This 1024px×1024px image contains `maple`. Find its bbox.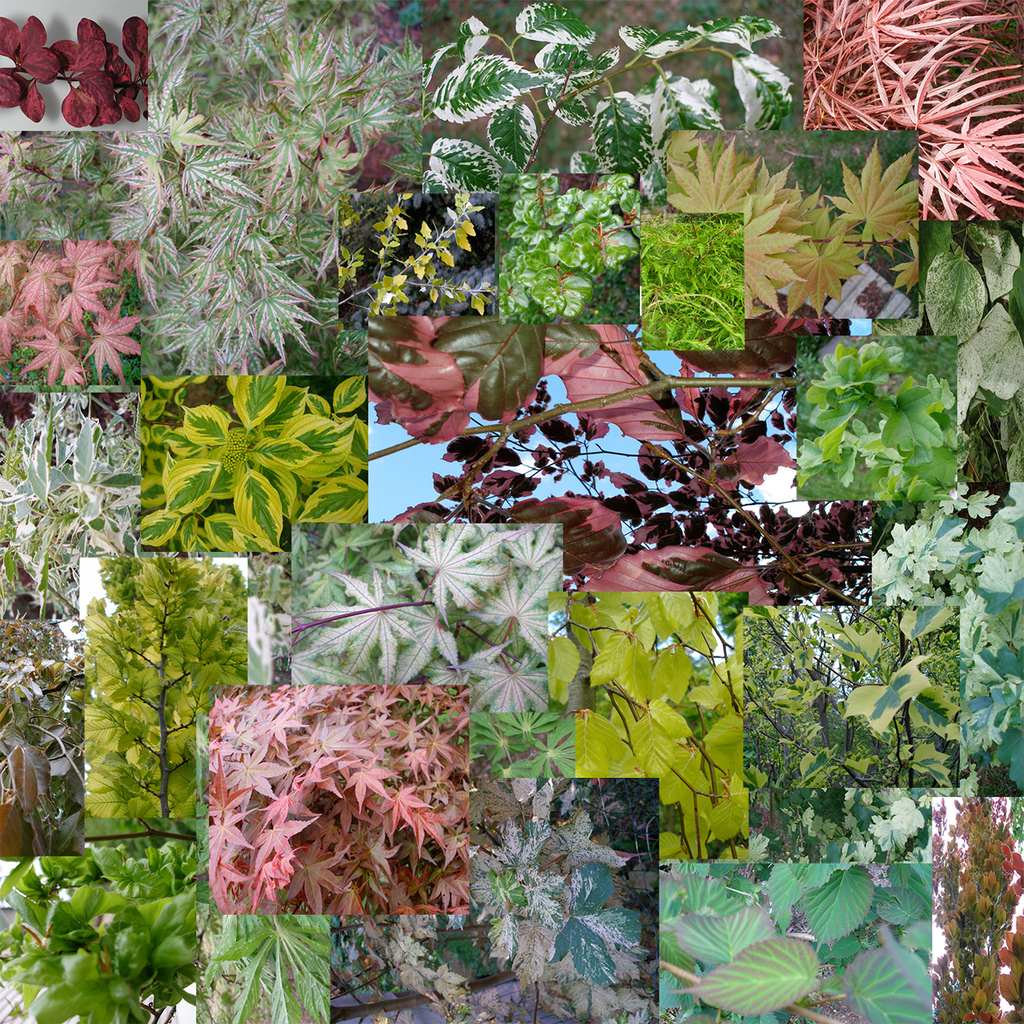
bbox=(842, 937, 924, 1023).
